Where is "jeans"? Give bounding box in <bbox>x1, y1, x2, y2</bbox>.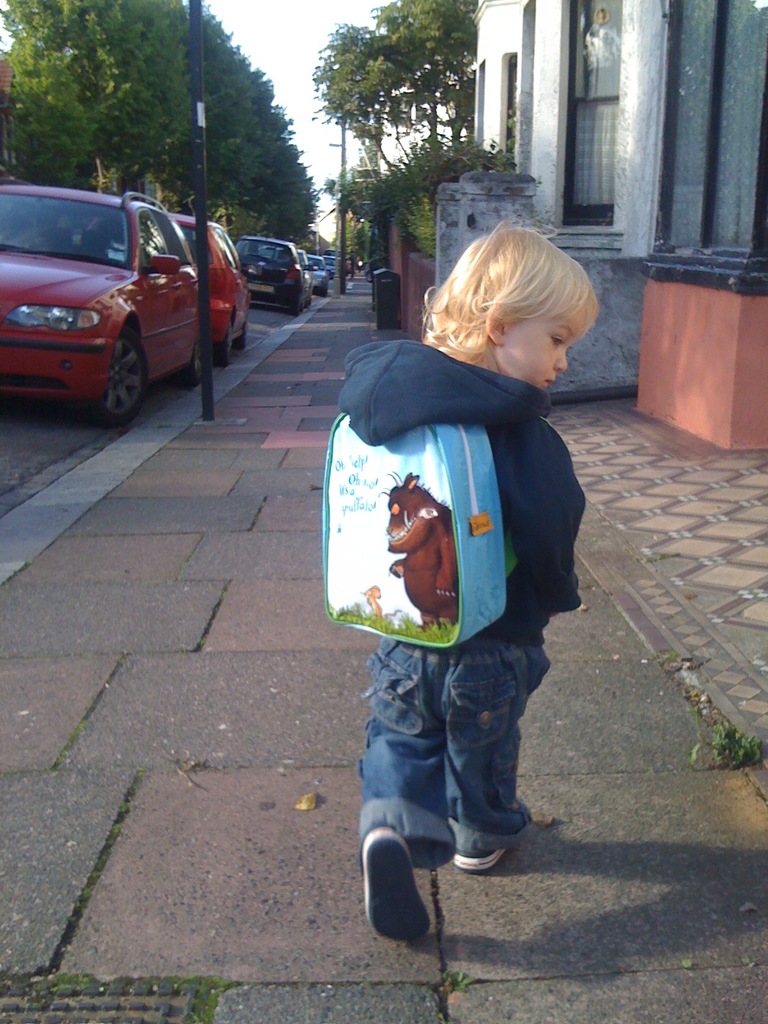
<bbox>358, 657, 559, 913</bbox>.
